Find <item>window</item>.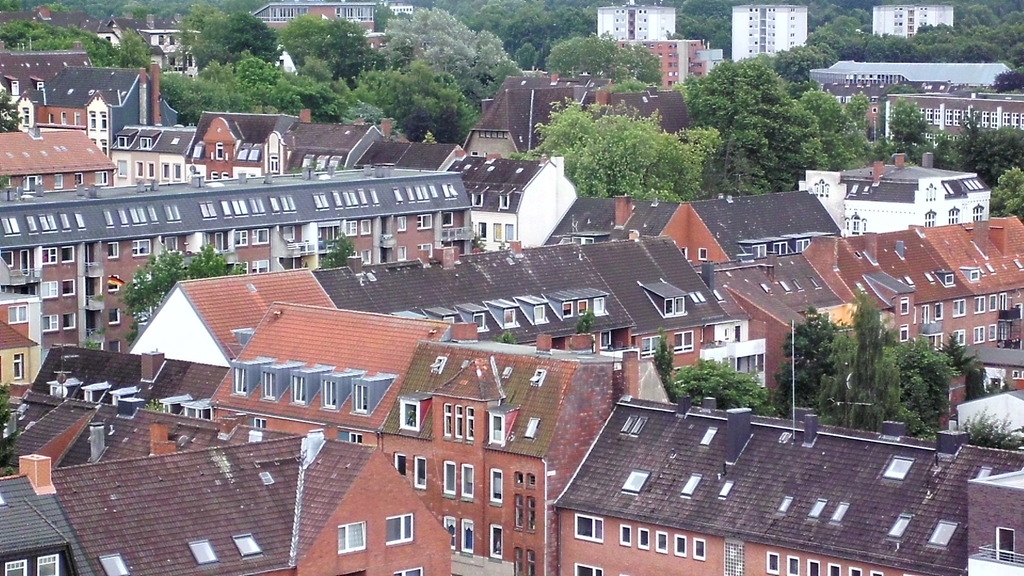
left=440, top=402, right=479, bottom=440.
